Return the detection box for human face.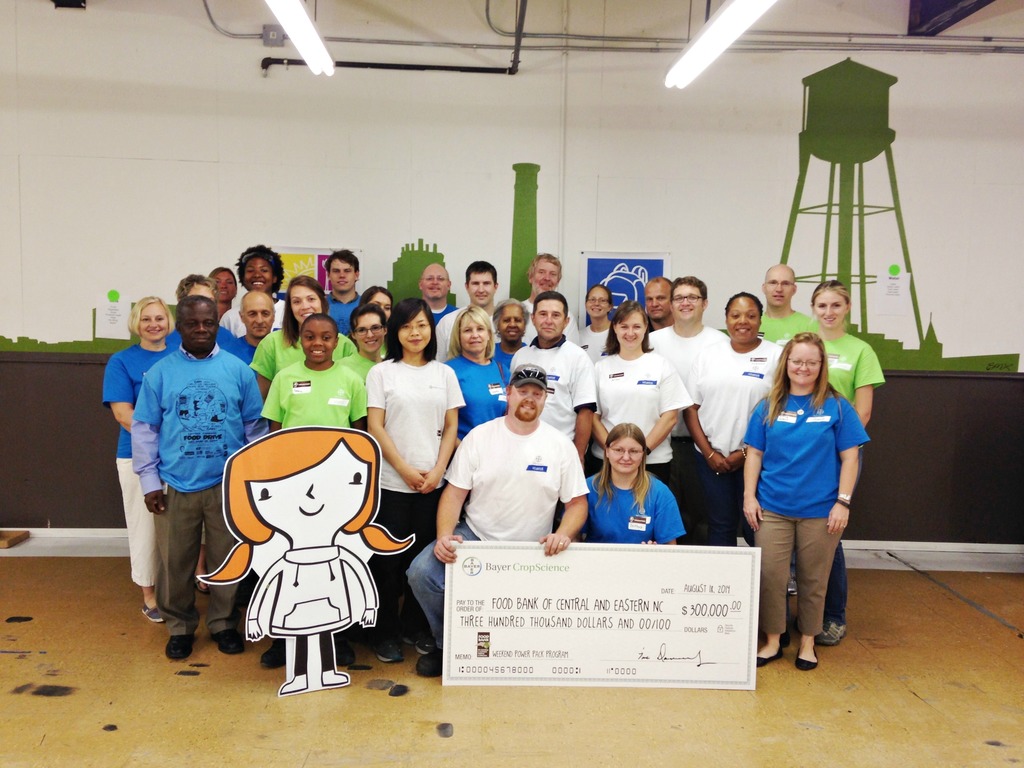
detection(531, 295, 566, 338).
